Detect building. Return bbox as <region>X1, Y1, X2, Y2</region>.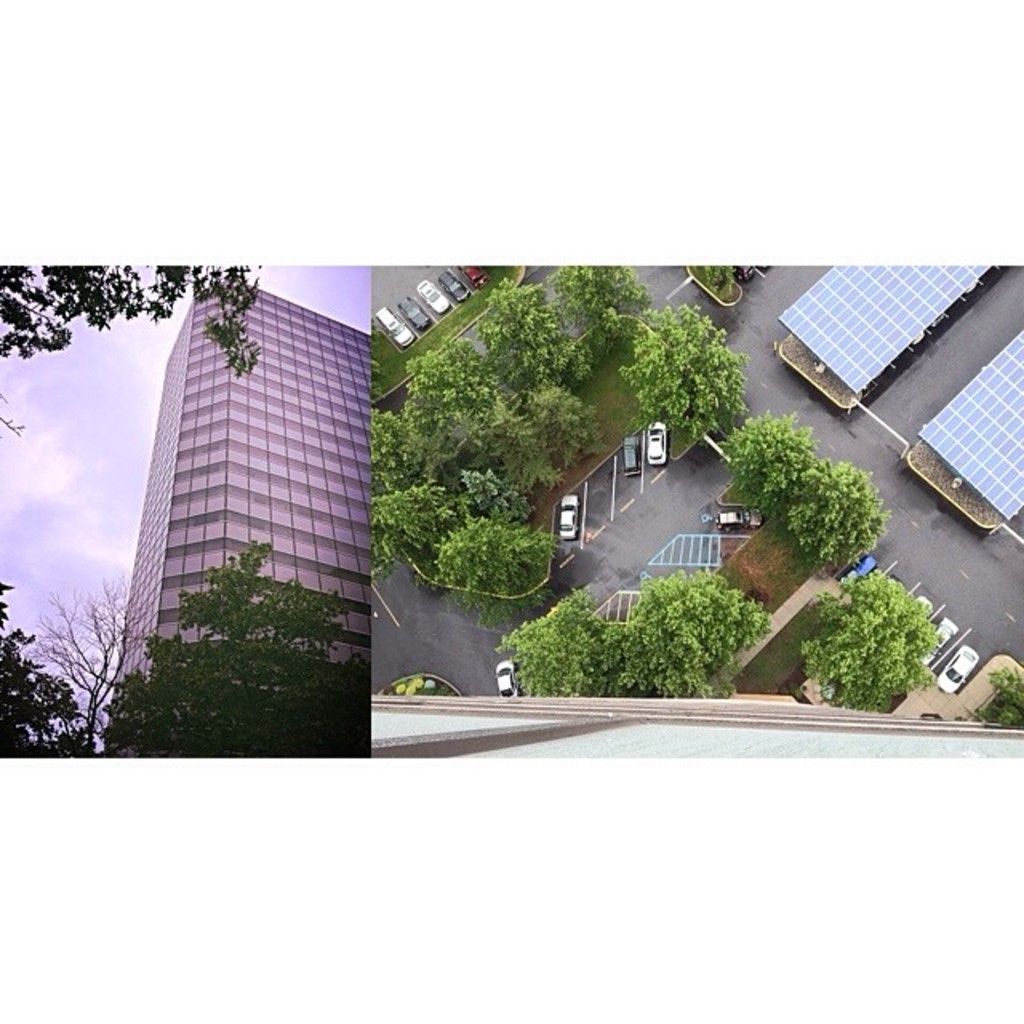
<region>102, 283, 373, 758</region>.
